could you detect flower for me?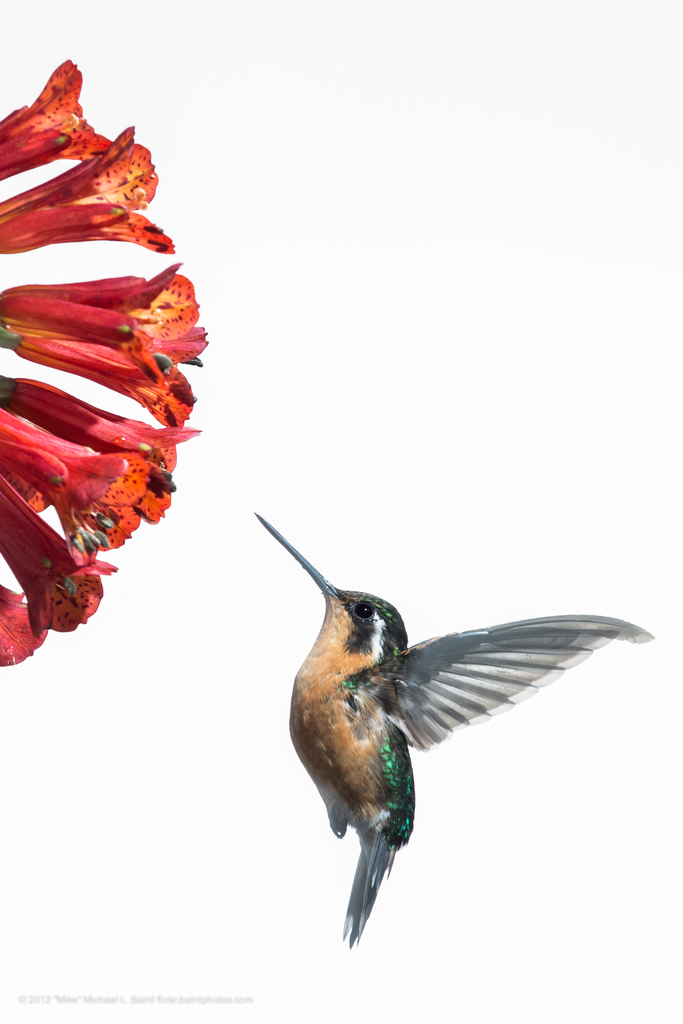
Detection result: pyautogui.locateOnScreen(0, 42, 210, 672).
